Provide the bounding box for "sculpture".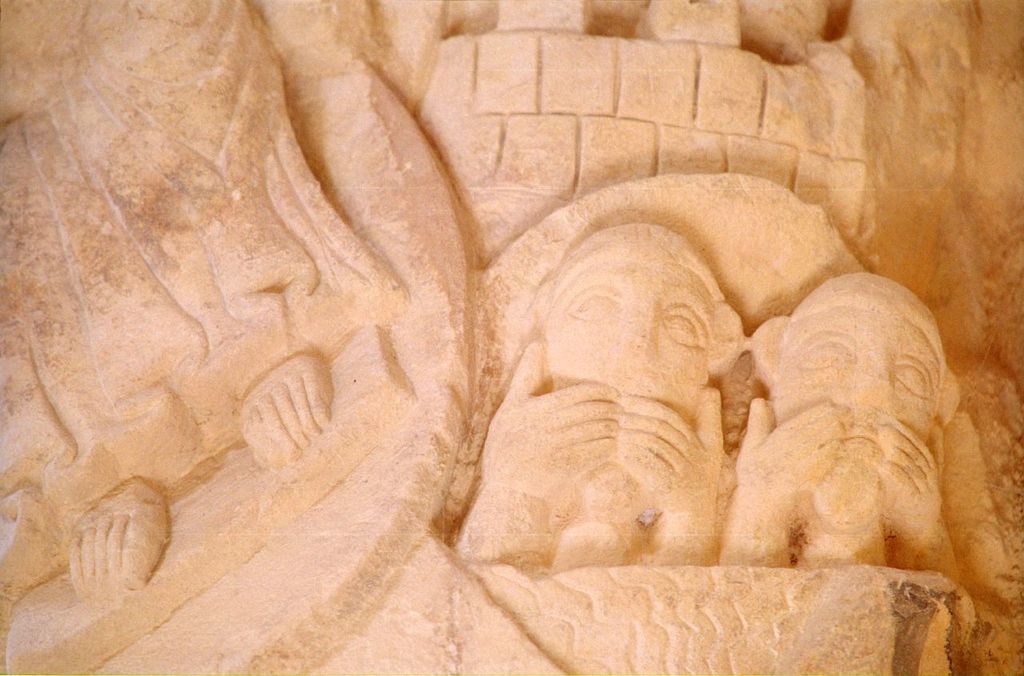
{"left": 0, "top": 0, "right": 1023, "bottom": 675}.
